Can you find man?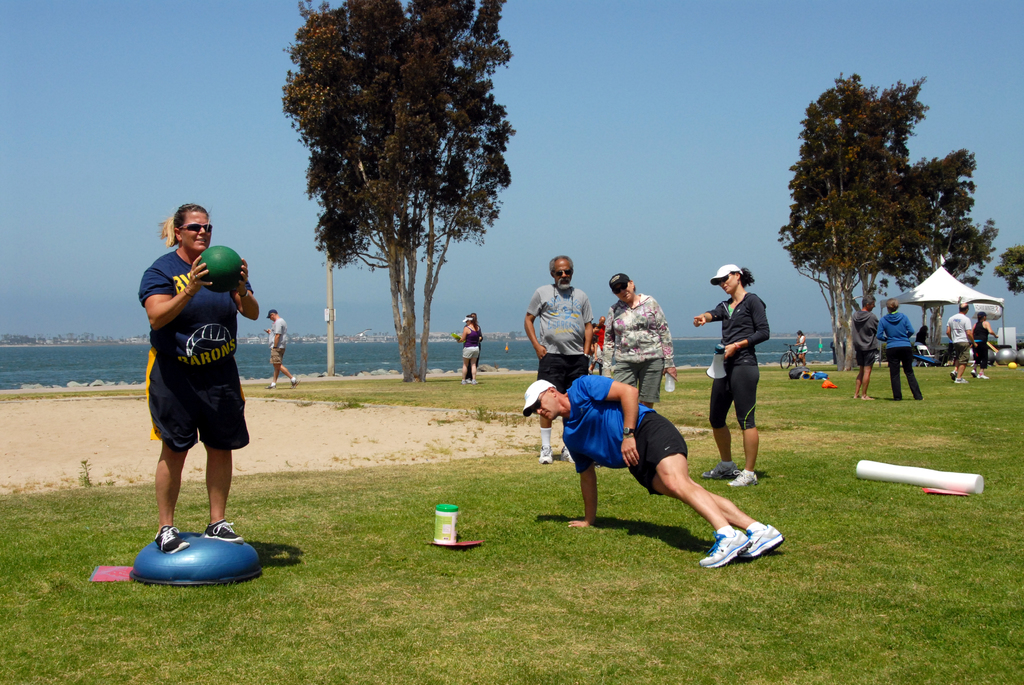
Yes, bounding box: bbox=(525, 370, 786, 574).
